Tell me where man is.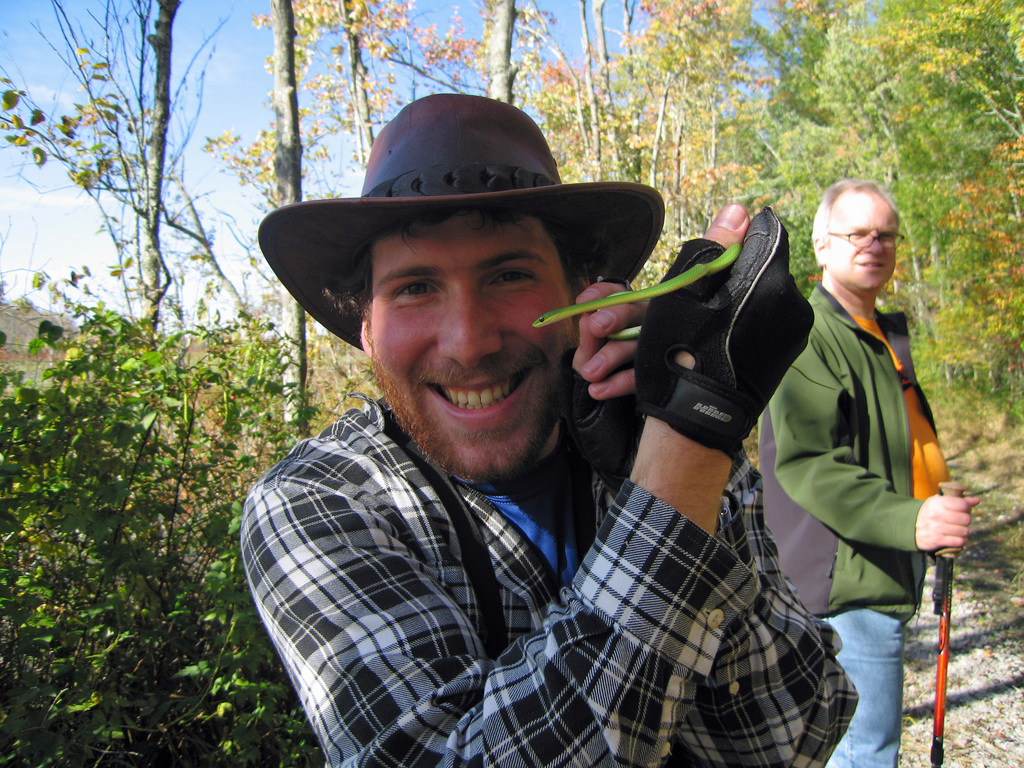
man is at 183:82:877:765.
